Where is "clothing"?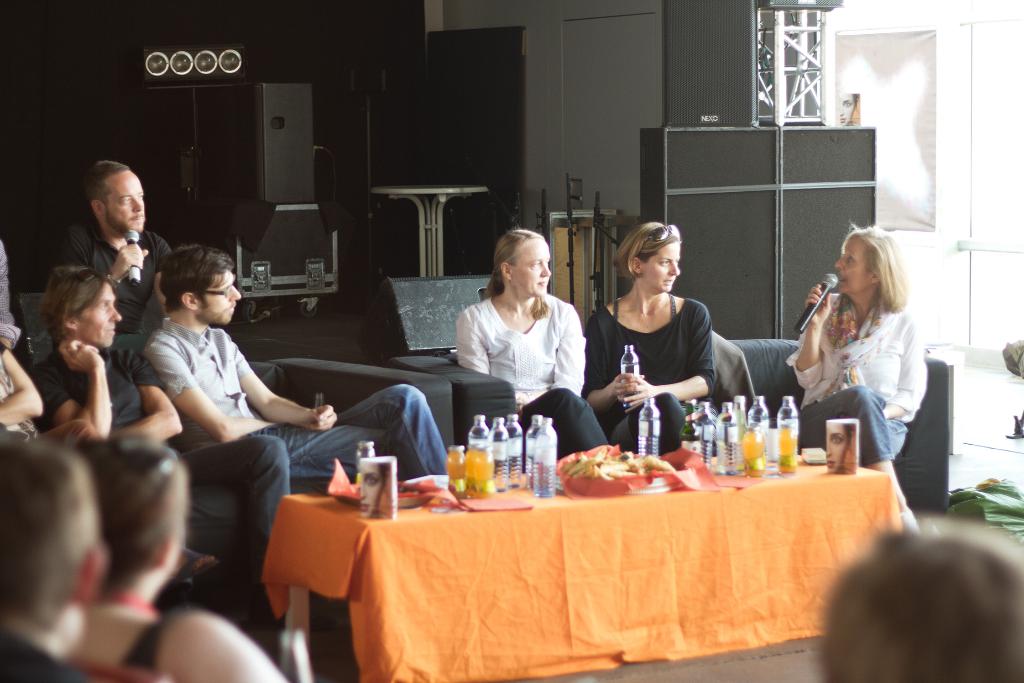
Rect(456, 296, 610, 450).
